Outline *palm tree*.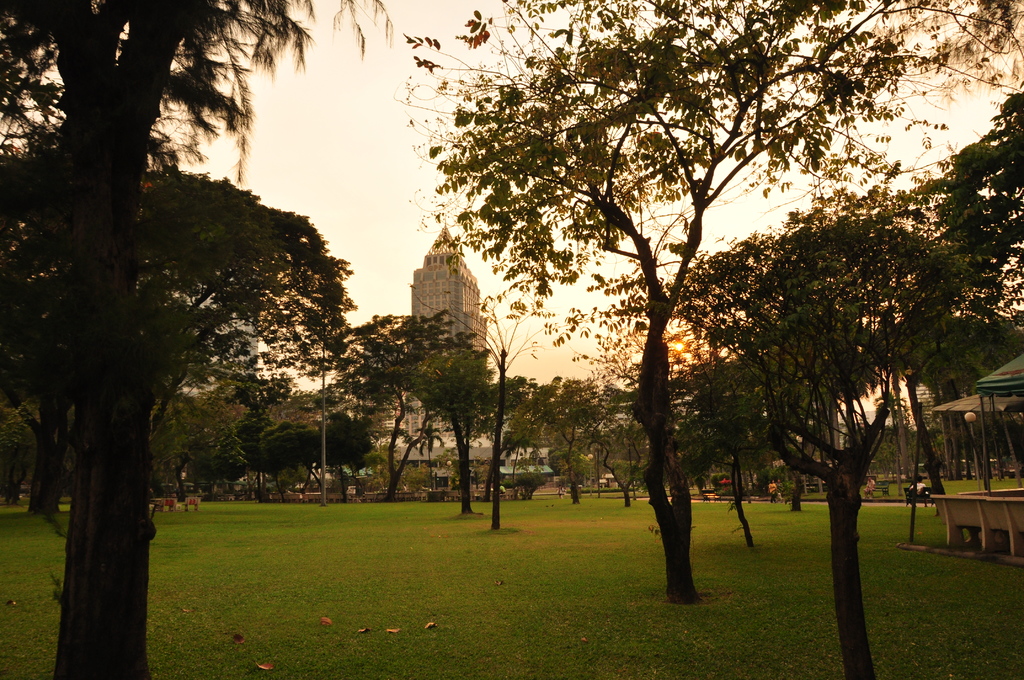
Outline: (left=877, top=134, right=1007, bottom=401).
